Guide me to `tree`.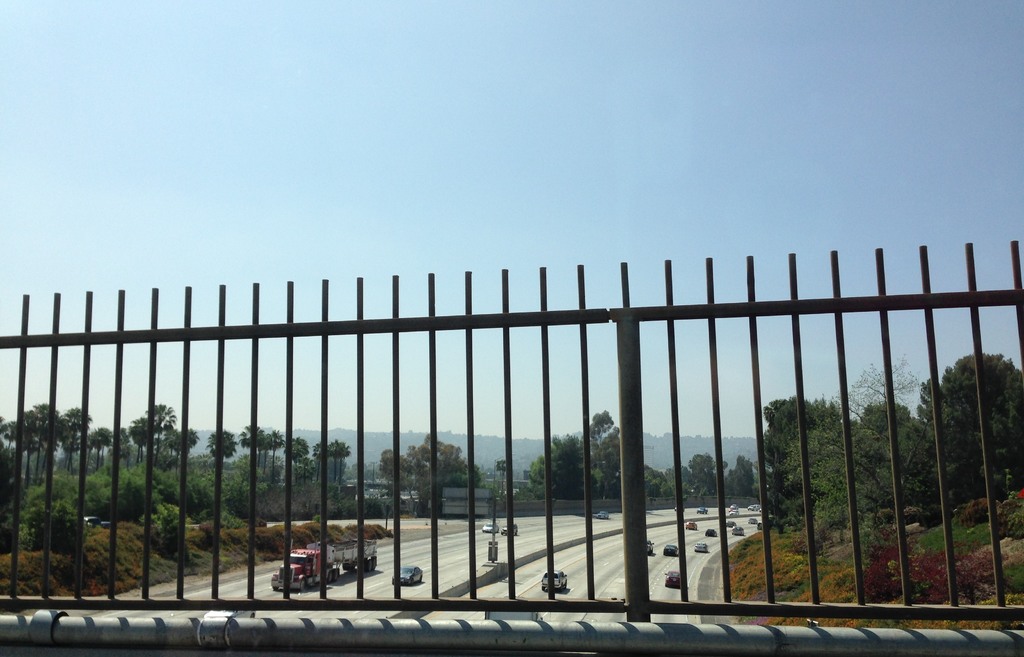
Guidance: (x1=35, y1=406, x2=54, y2=486).
